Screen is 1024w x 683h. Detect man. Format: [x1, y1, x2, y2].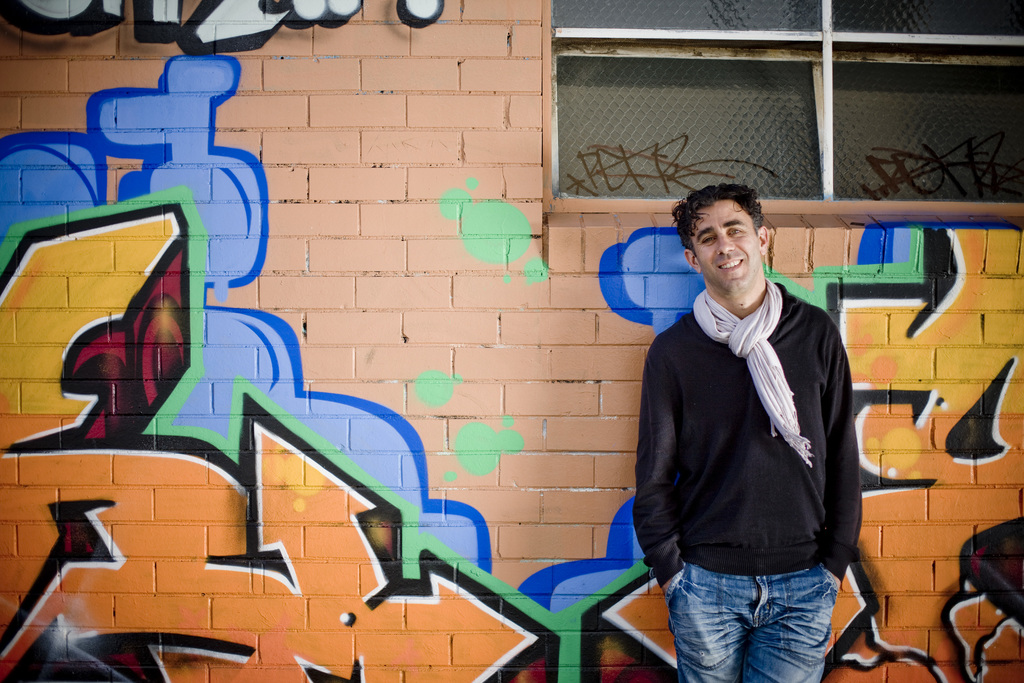
[632, 180, 887, 682].
